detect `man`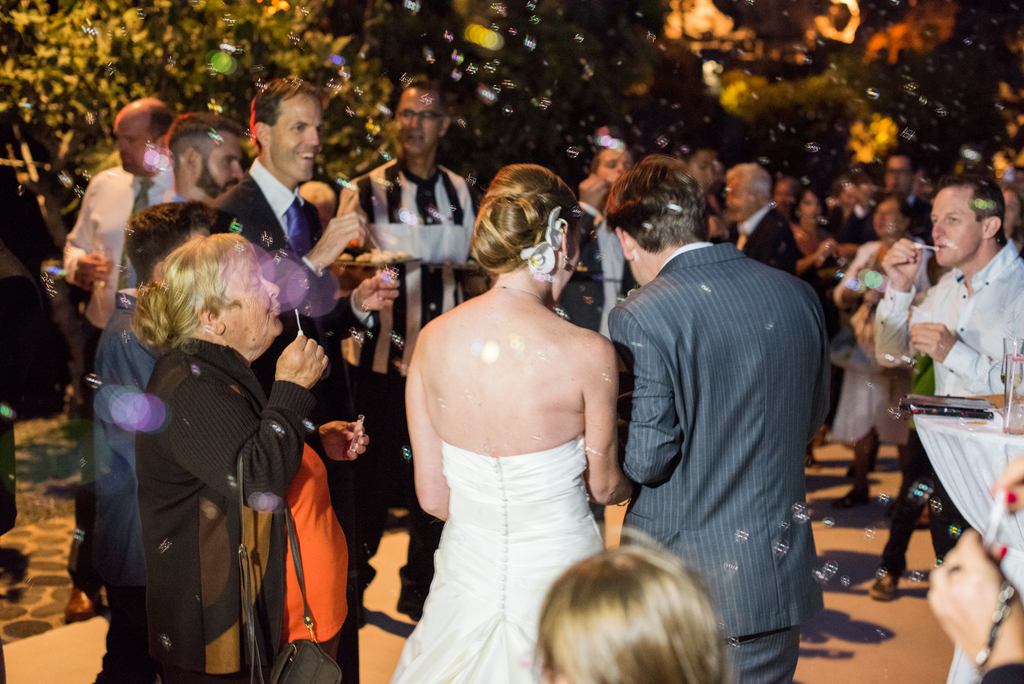
(left=548, top=140, right=648, bottom=345)
